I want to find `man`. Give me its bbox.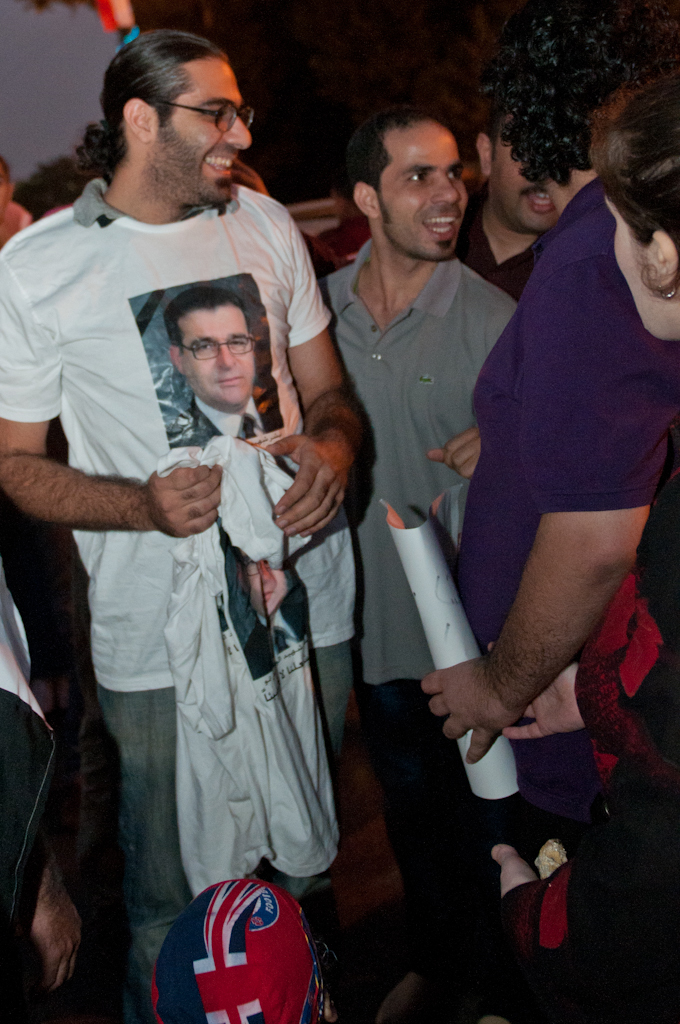
<region>453, 122, 560, 301</region>.
